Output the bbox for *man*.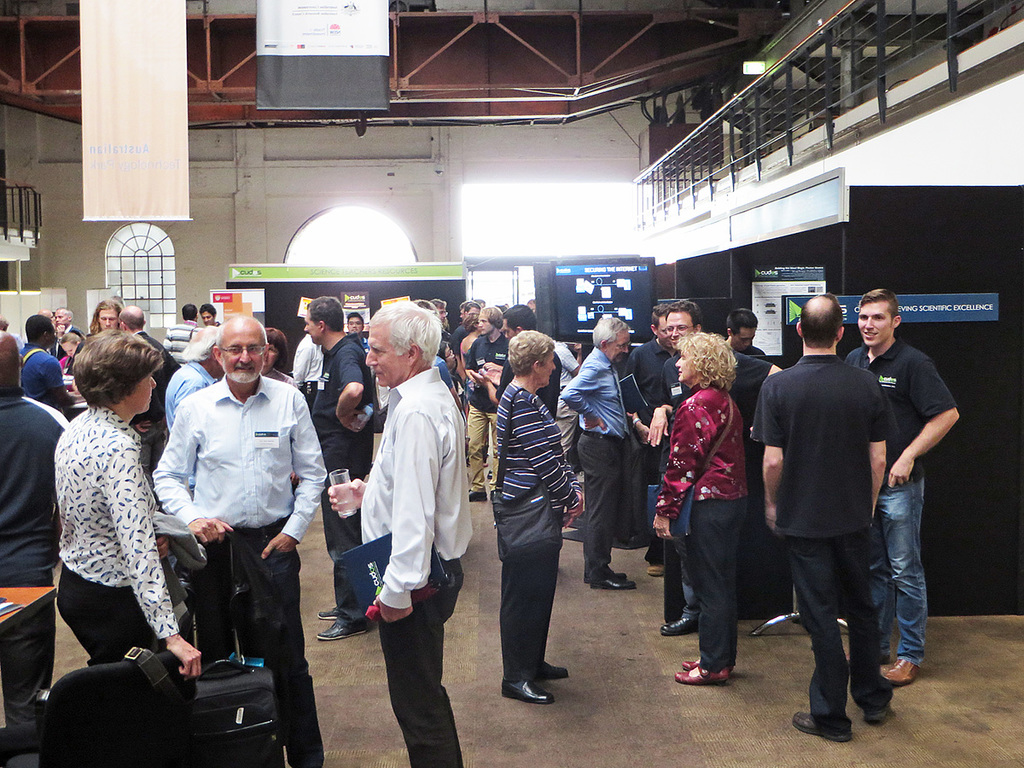
{"left": 120, "top": 302, "right": 179, "bottom": 439}.
